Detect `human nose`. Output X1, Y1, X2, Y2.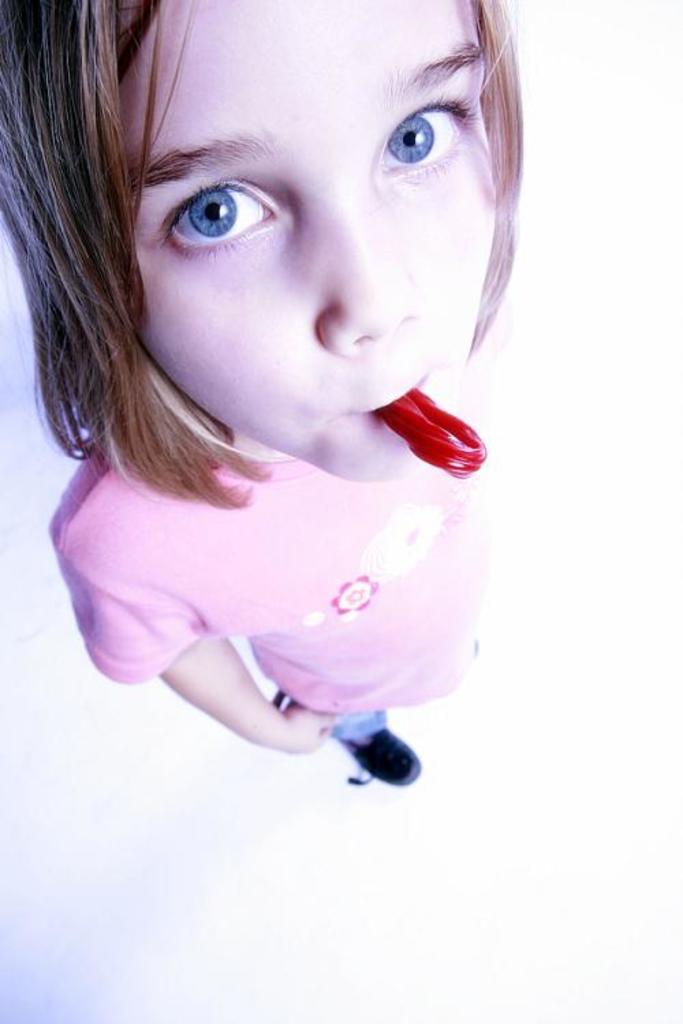
313, 187, 428, 354.
